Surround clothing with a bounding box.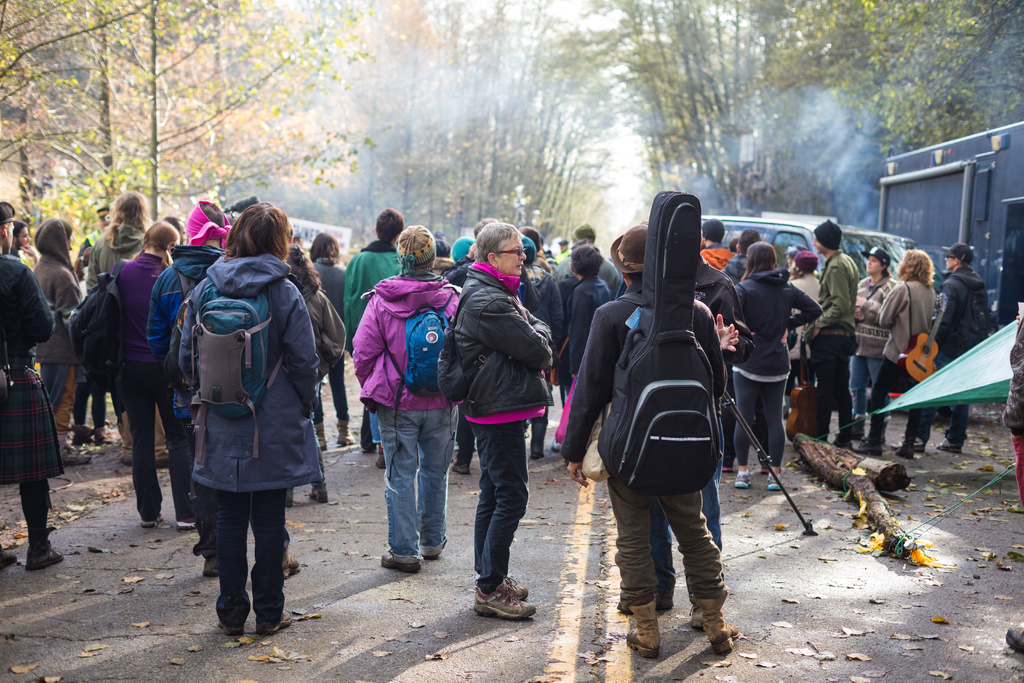
left=852, top=248, right=894, bottom=415.
